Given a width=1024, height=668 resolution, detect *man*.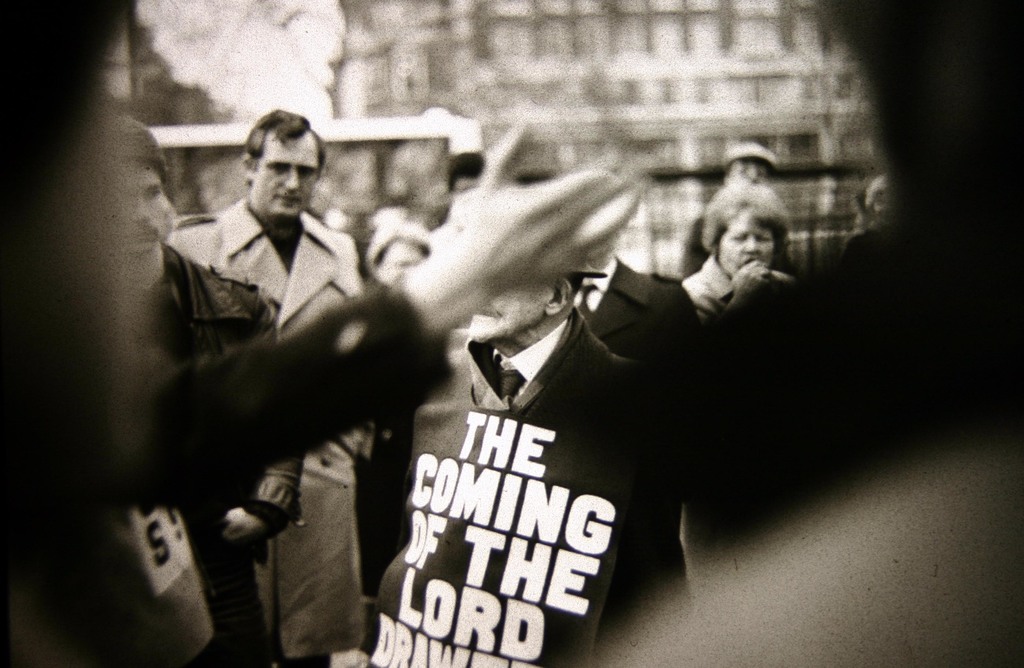
x1=348 y1=263 x2=685 y2=667.
